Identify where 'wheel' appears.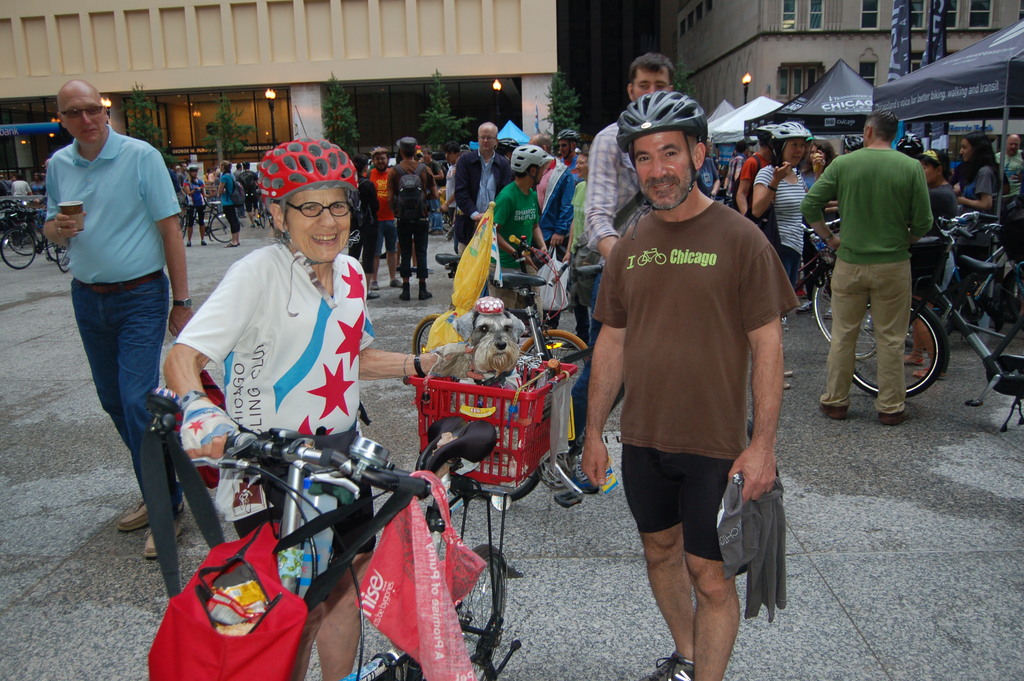
Appears at <box>808,263,891,343</box>.
